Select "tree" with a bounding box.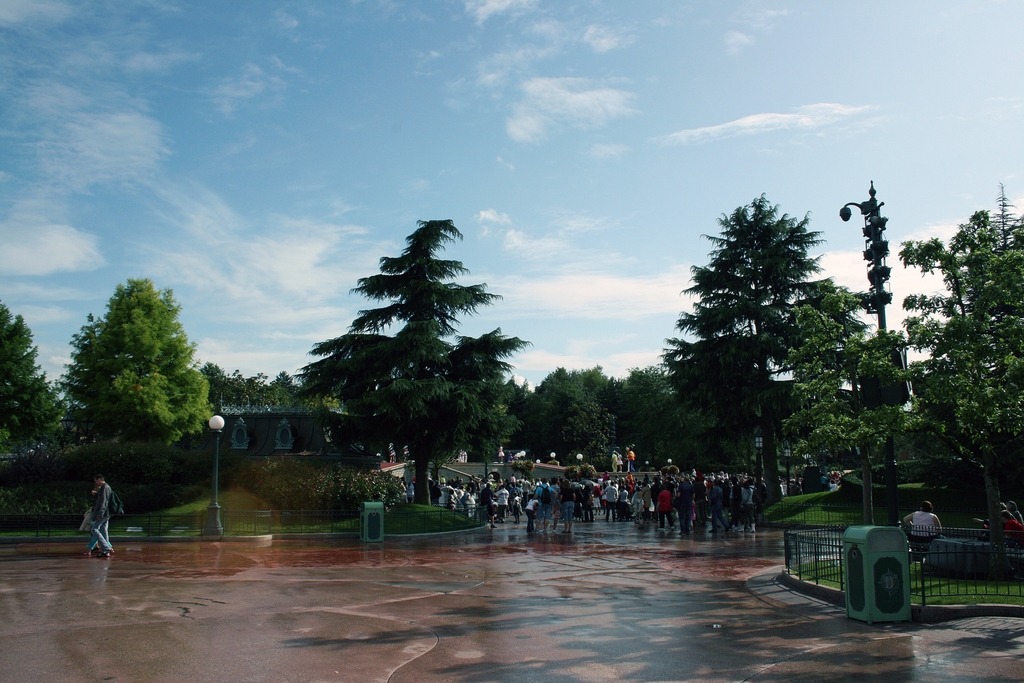
box=[0, 300, 65, 446].
